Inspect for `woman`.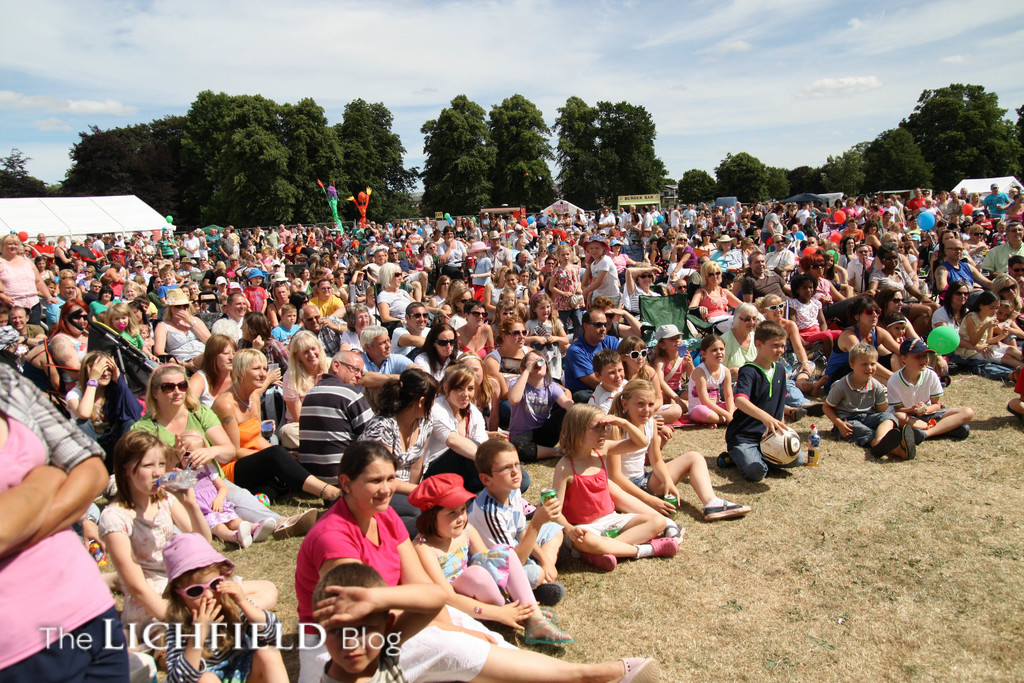
Inspection: BBox(337, 304, 369, 357).
